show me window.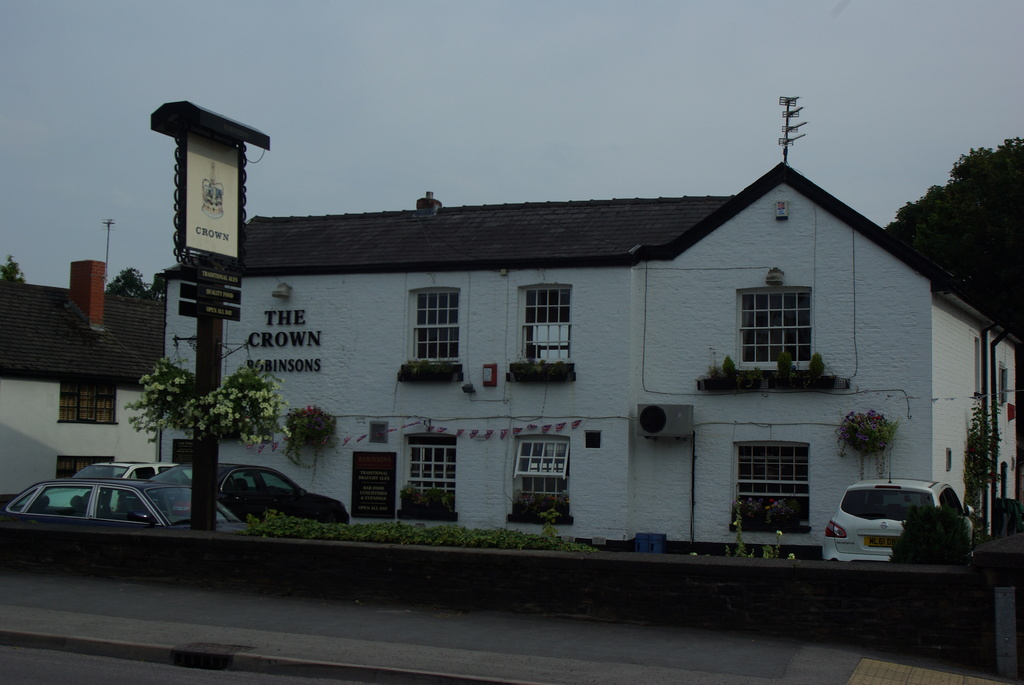
window is here: x1=60, y1=381, x2=120, y2=427.
